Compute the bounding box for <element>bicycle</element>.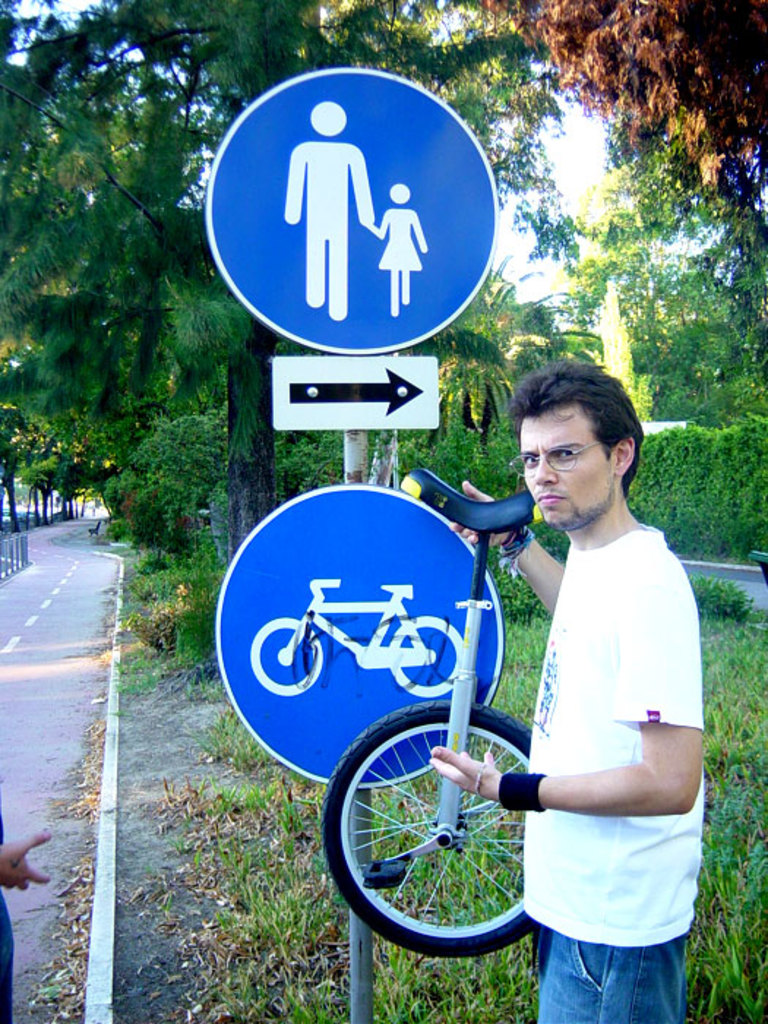
[306, 531, 565, 964].
